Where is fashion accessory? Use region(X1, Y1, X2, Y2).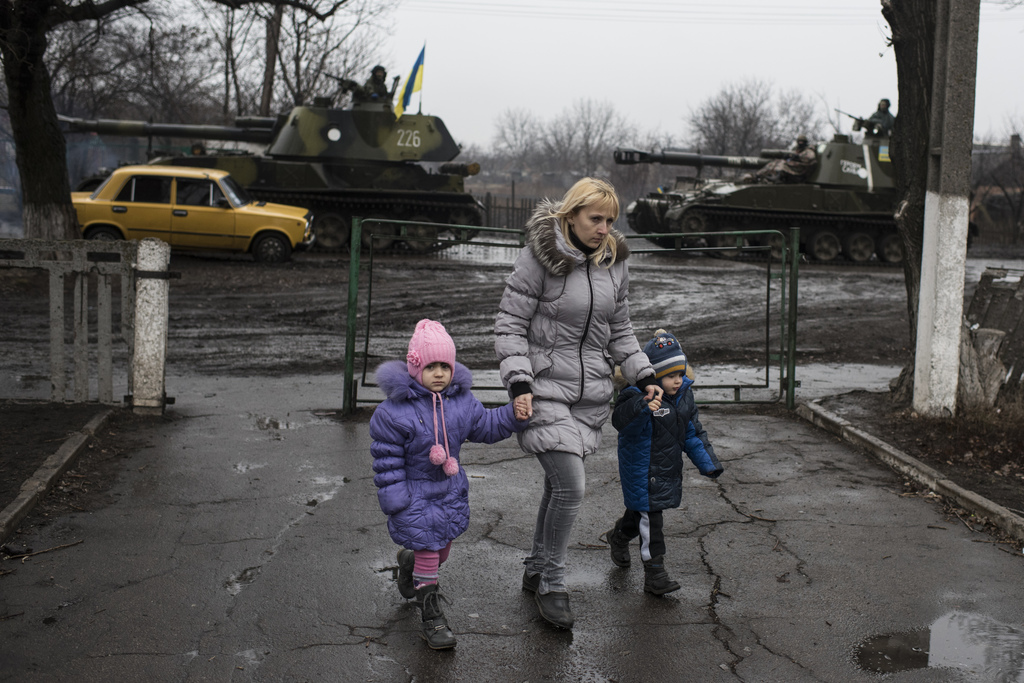
region(419, 581, 452, 649).
